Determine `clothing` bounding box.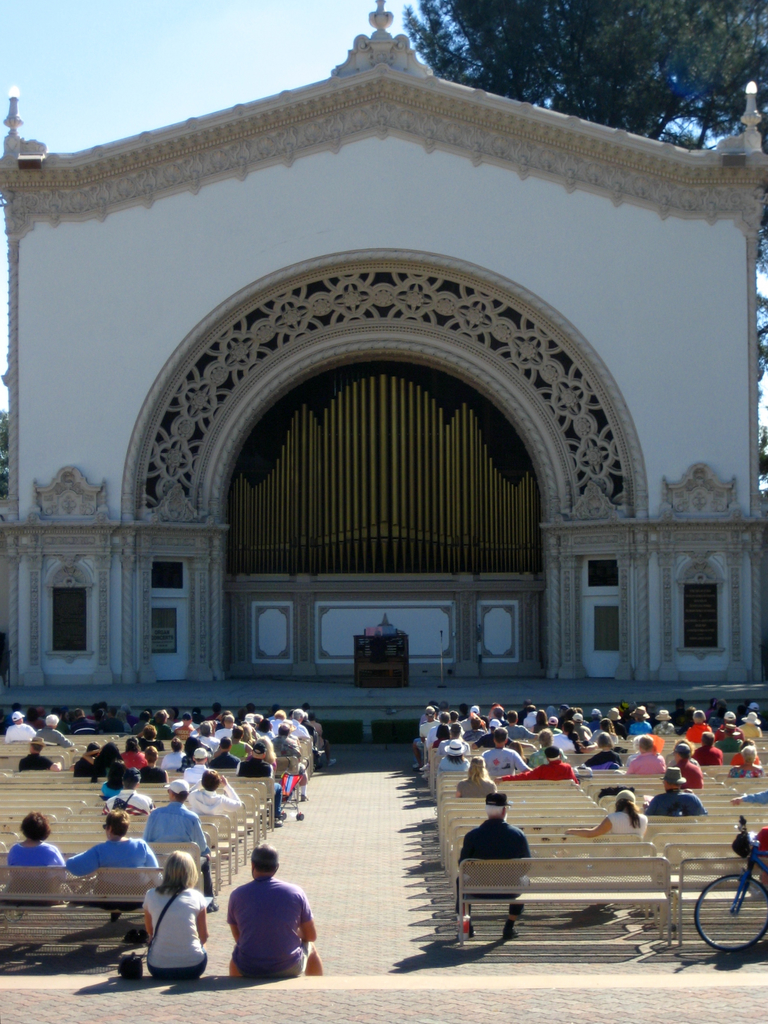
Determined: BBox(511, 762, 565, 780).
